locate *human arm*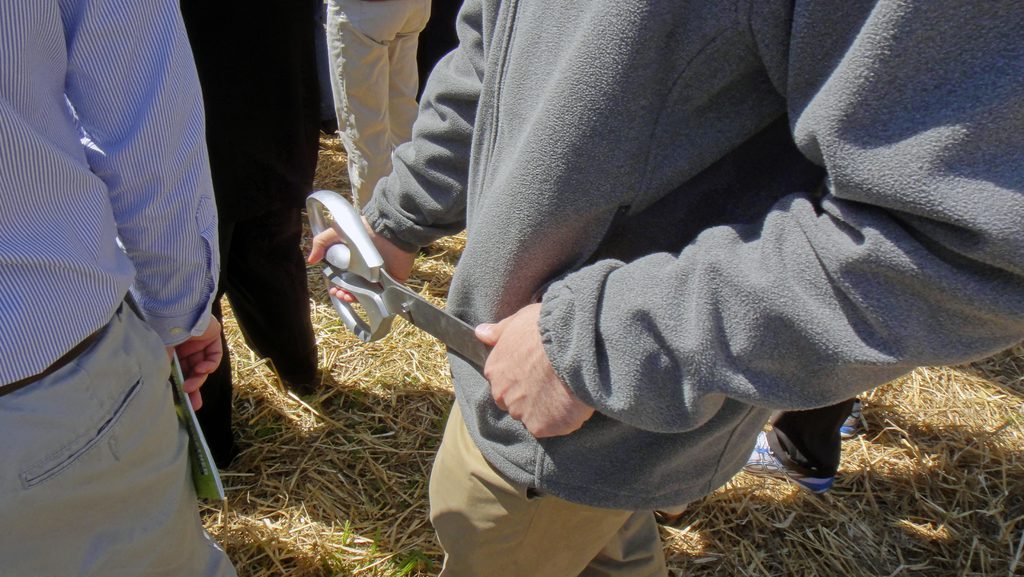
<bbox>483, 0, 1014, 442</bbox>
